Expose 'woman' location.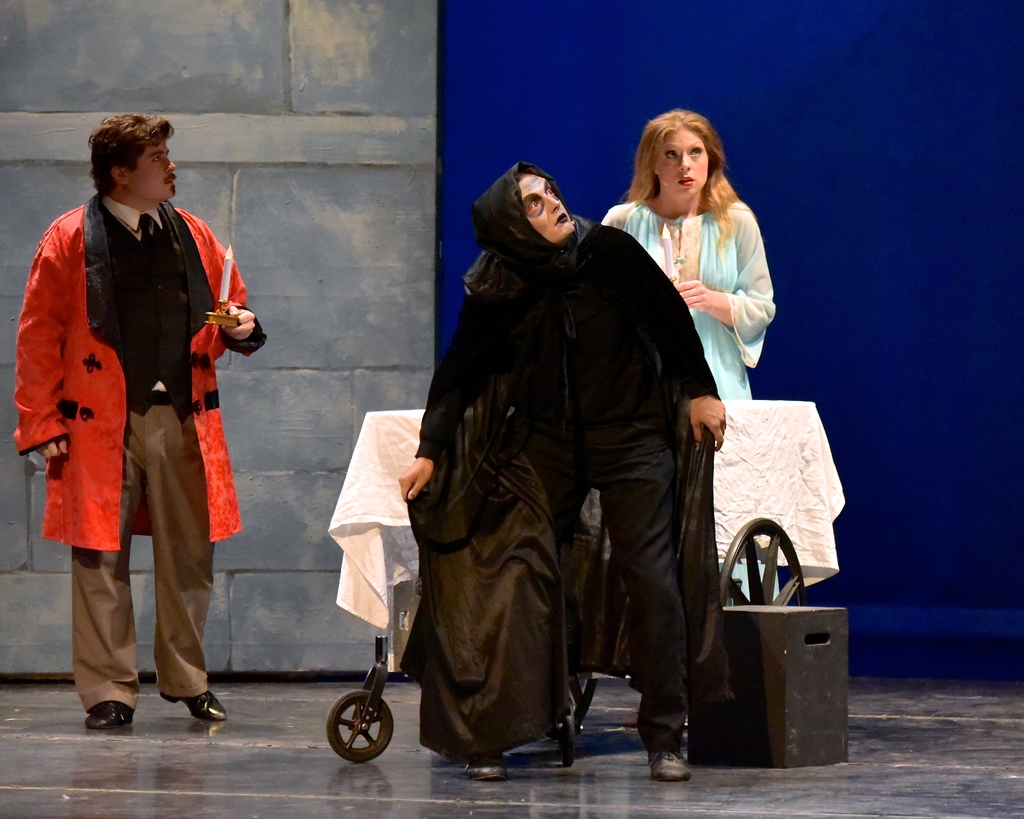
Exposed at crop(591, 109, 769, 611).
